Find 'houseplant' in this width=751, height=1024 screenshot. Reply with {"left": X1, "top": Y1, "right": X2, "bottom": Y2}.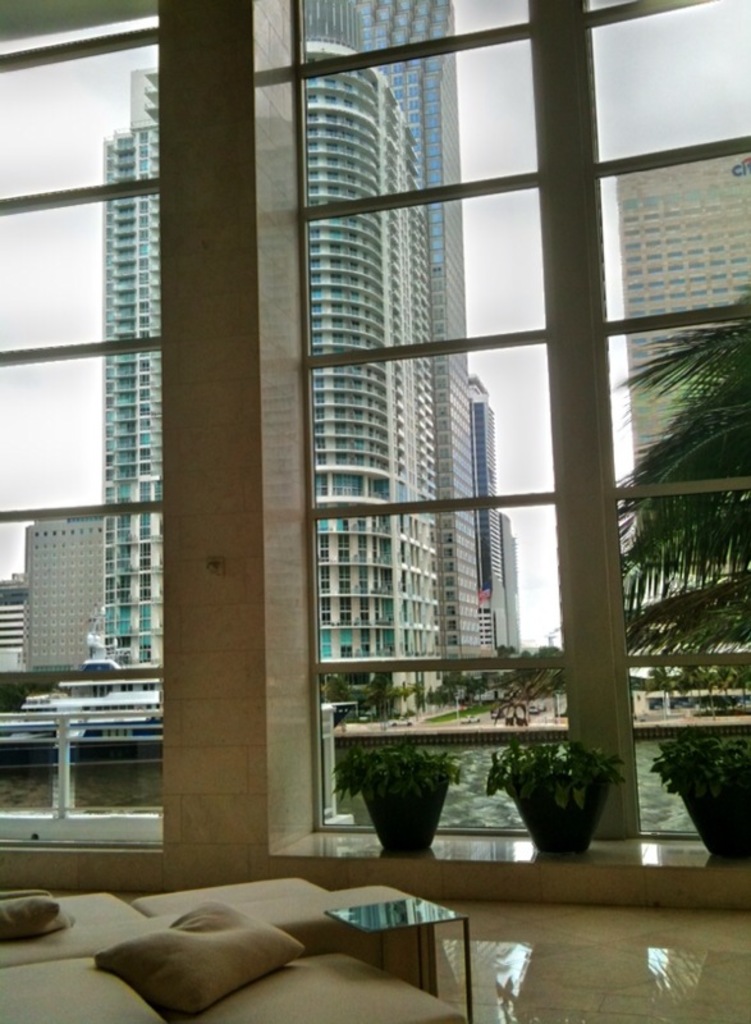
{"left": 664, "top": 736, "right": 750, "bottom": 870}.
